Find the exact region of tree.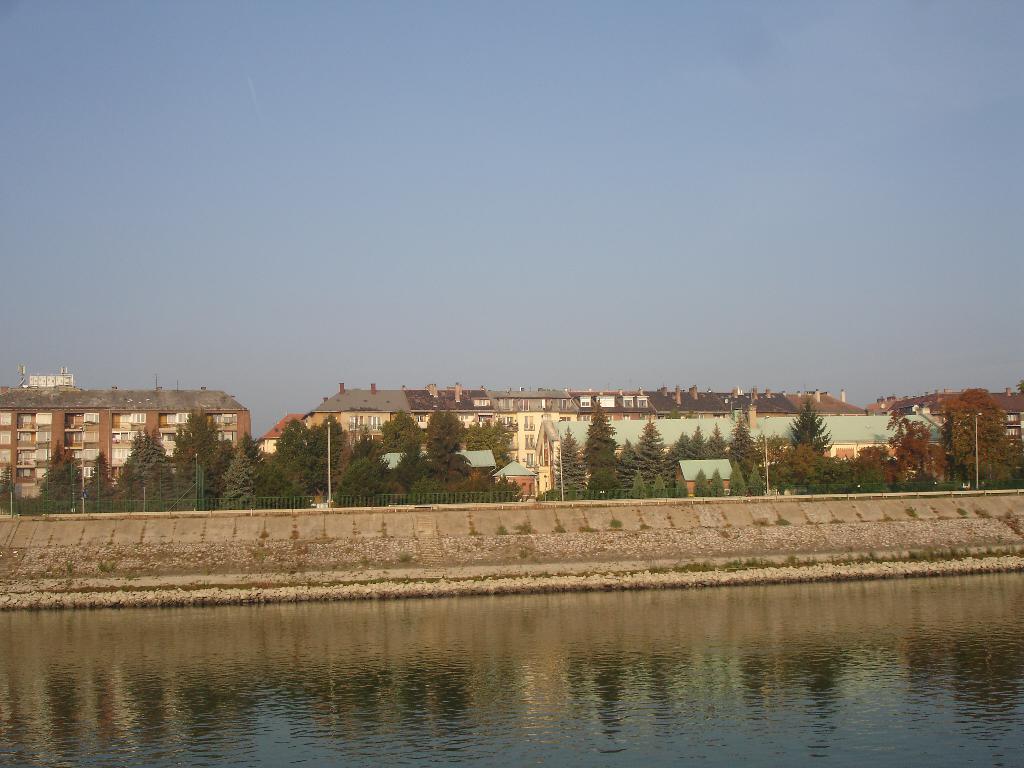
Exact region: [x1=950, y1=381, x2=1020, y2=491].
